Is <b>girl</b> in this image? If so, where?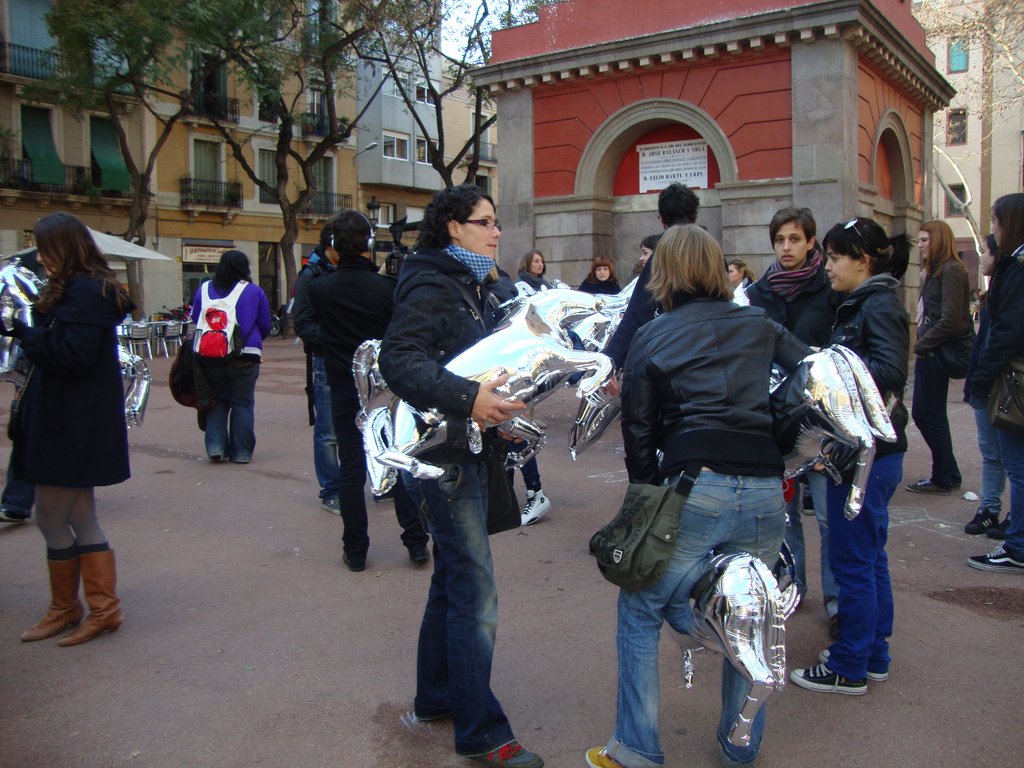
Yes, at rect(962, 199, 1023, 572).
